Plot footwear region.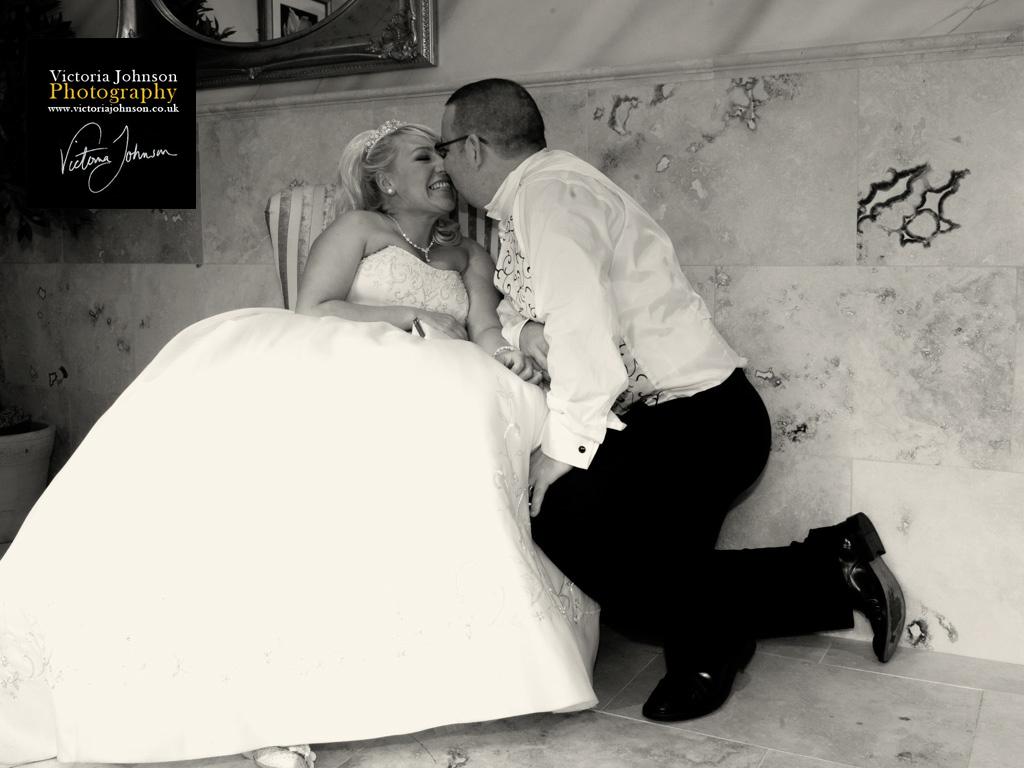
Plotted at x1=647, y1=653, x2=753, y2=729.
